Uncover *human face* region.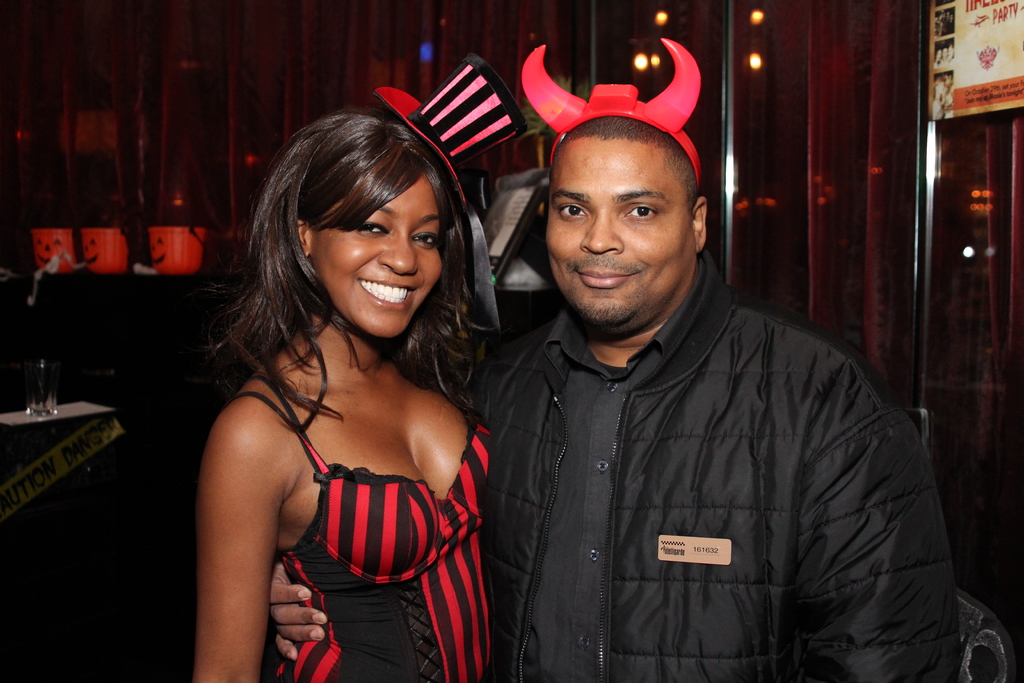
Uncovered: (314,173,442,340).
